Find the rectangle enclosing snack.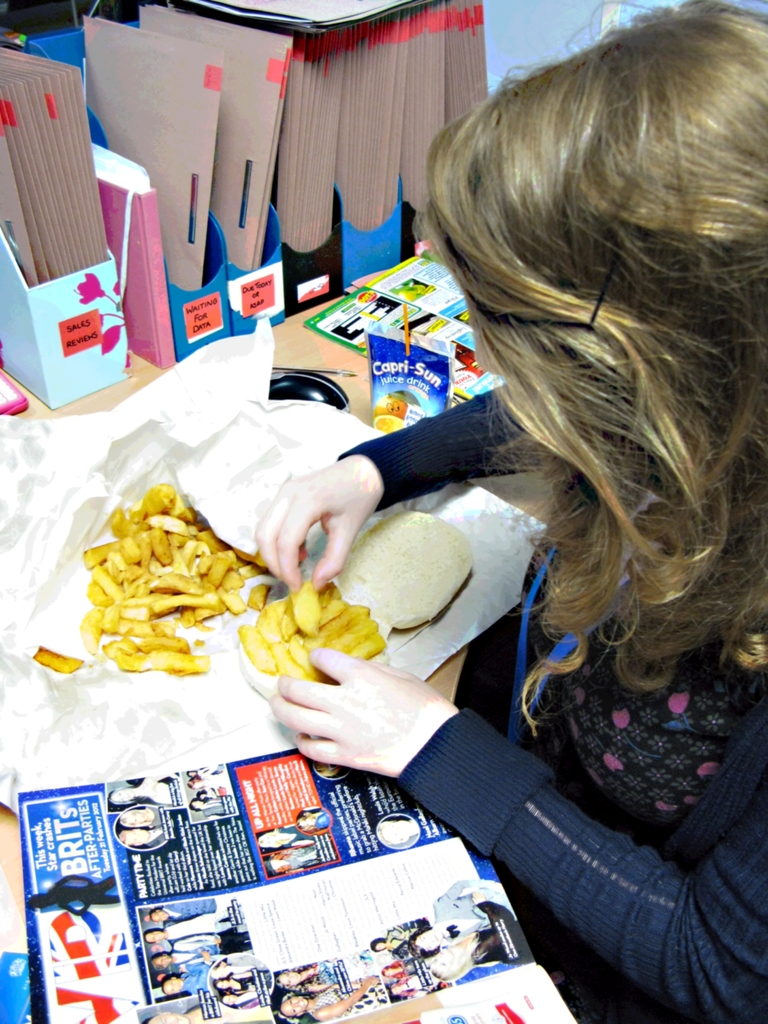
BBox(63, 514, 263, 684).
